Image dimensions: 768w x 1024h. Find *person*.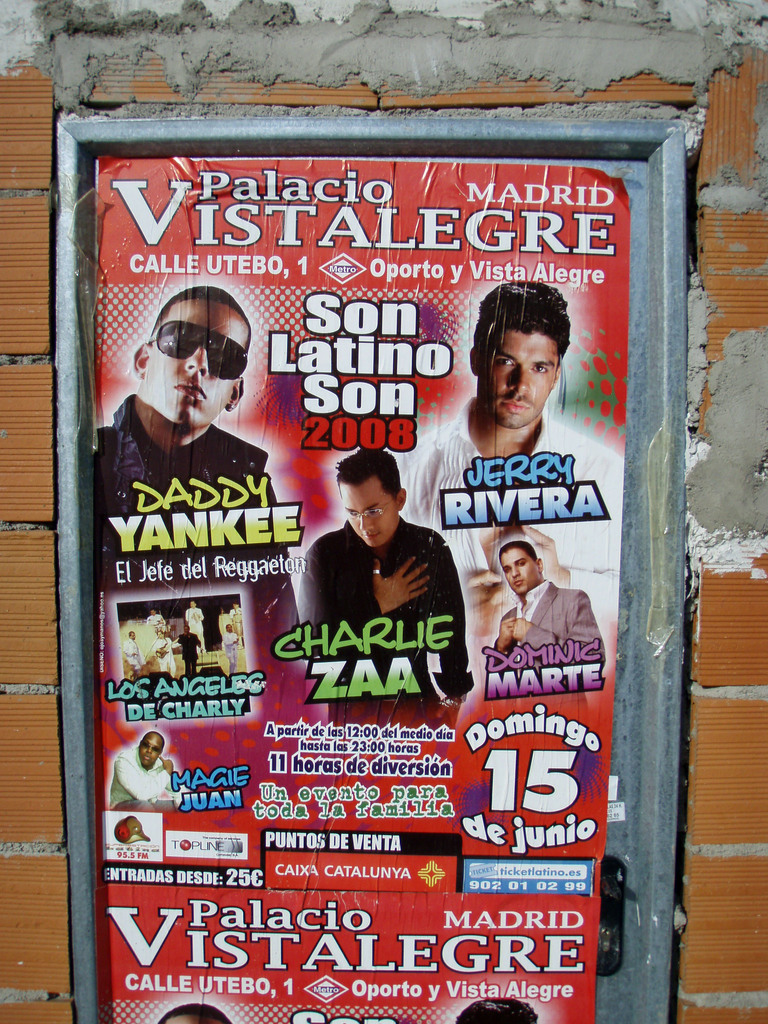
<box>111,732,180,810</box>.
